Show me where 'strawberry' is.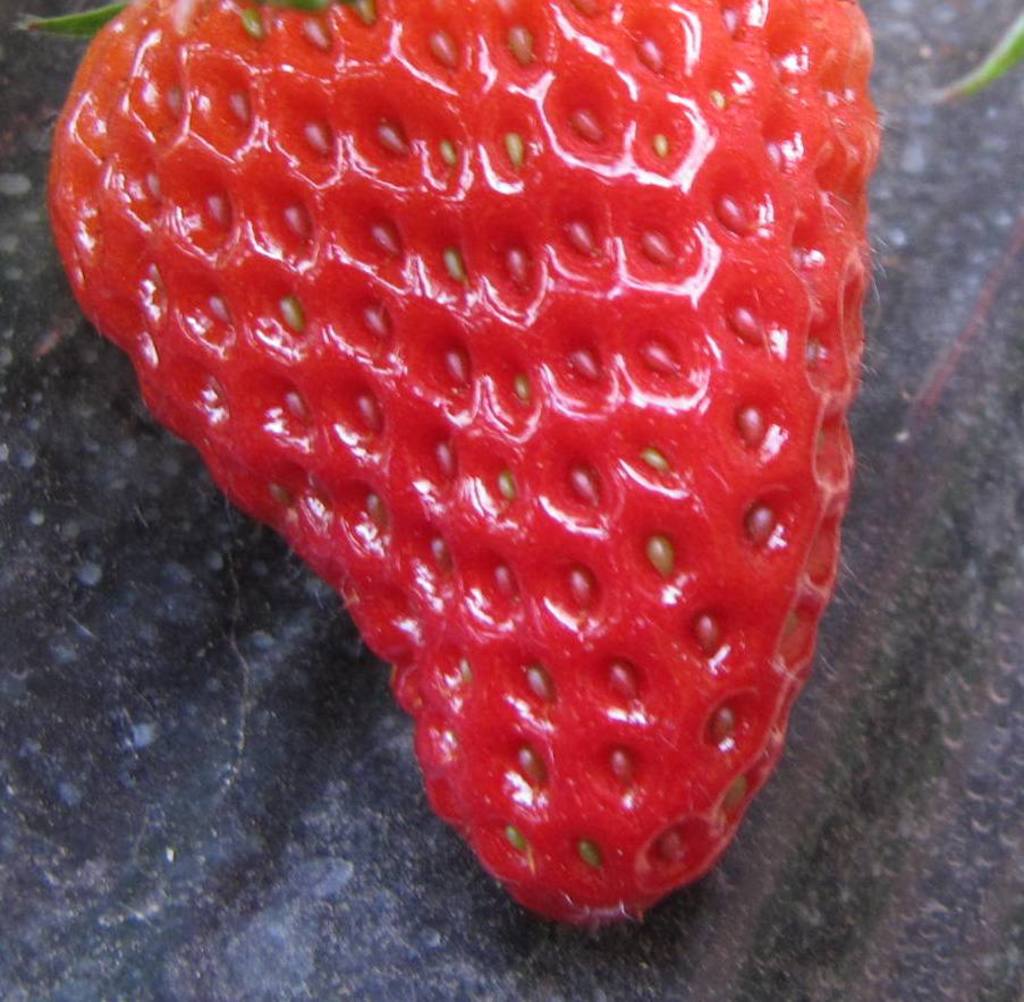
'strawberry' is at box=[23, 0, 848, 925].
